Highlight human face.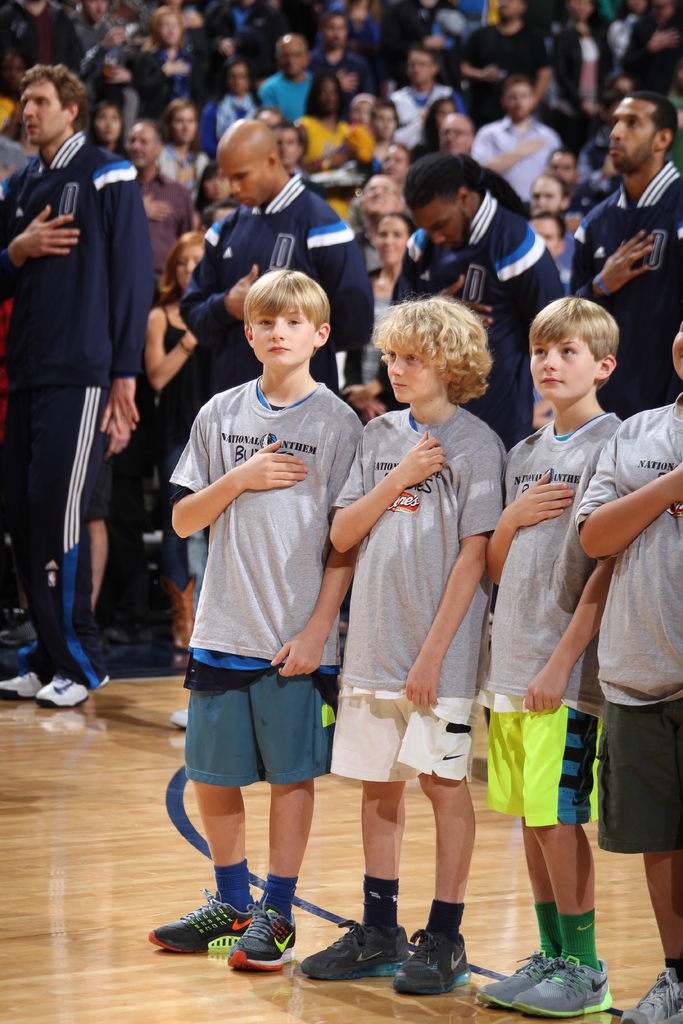
Highlighted region: [172,103,199,138].
